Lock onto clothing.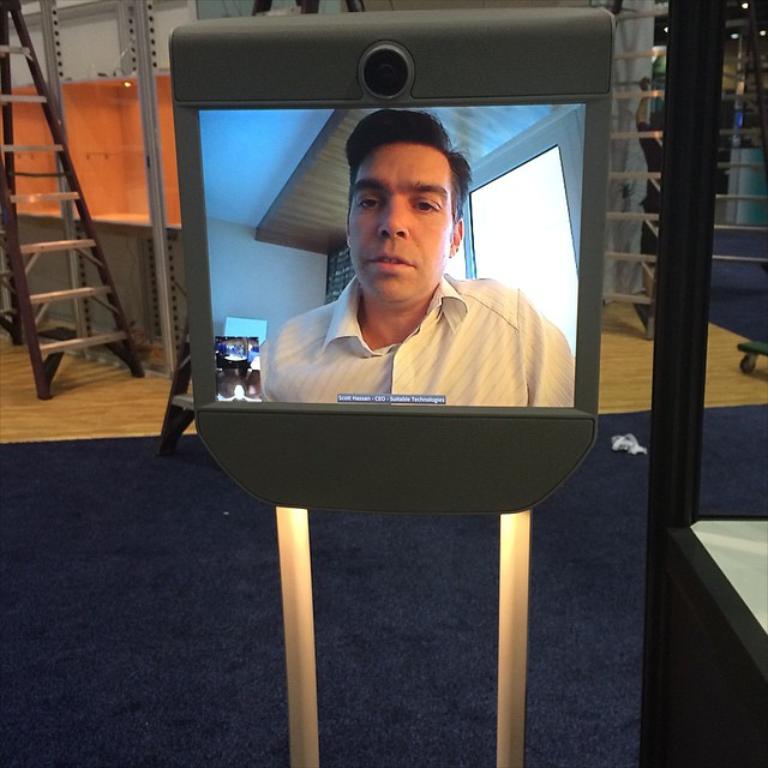
Locked: (245,222,565,433).
